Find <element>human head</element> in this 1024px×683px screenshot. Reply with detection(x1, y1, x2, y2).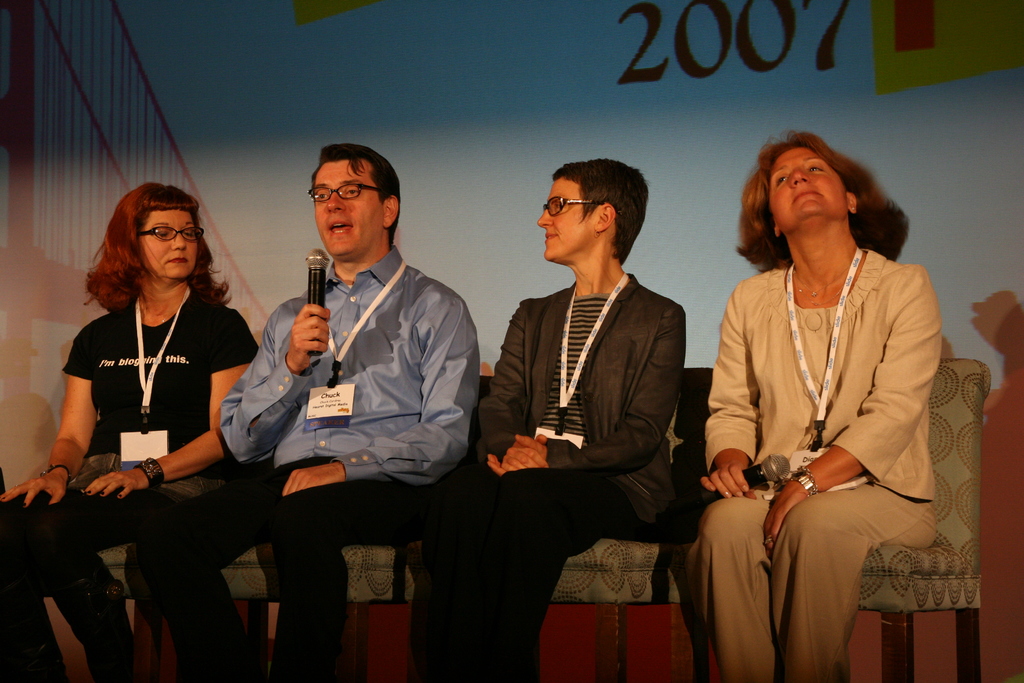
detection(749, 136, 859, 240).
